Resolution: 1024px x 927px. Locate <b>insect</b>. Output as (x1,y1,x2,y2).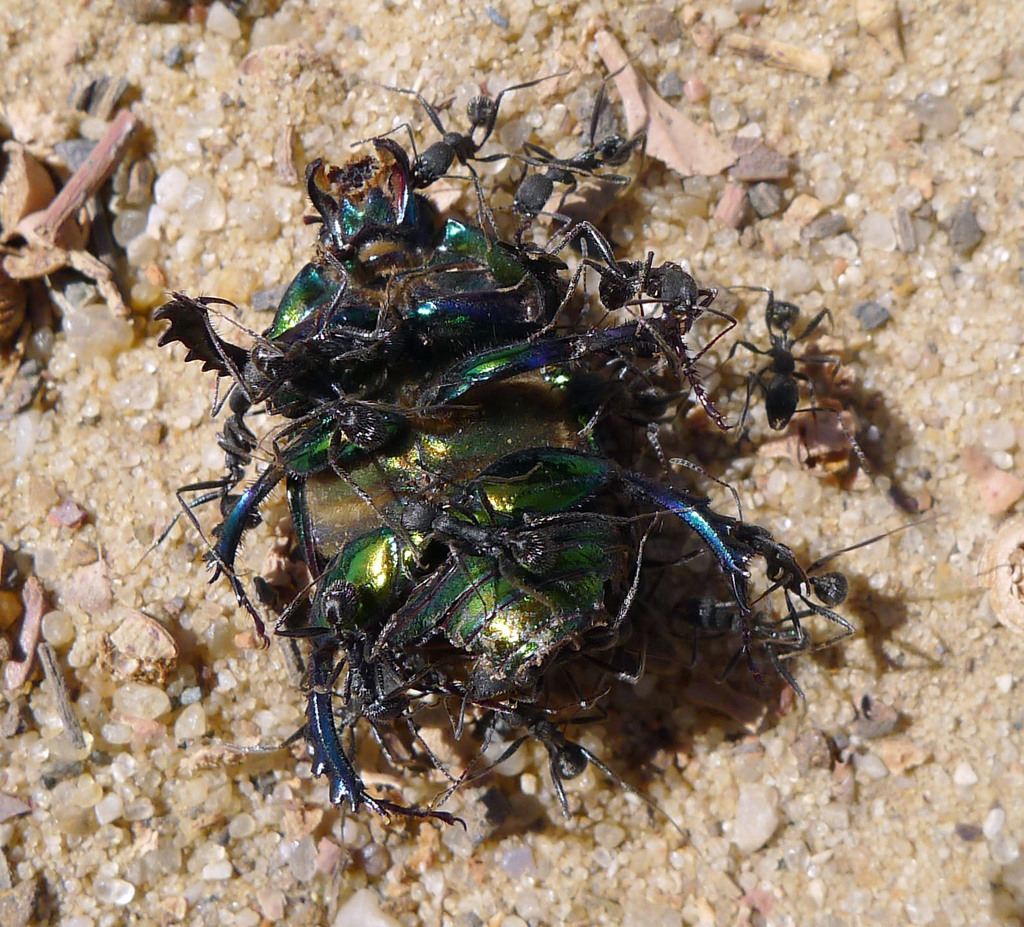
(233,558,451,871).
